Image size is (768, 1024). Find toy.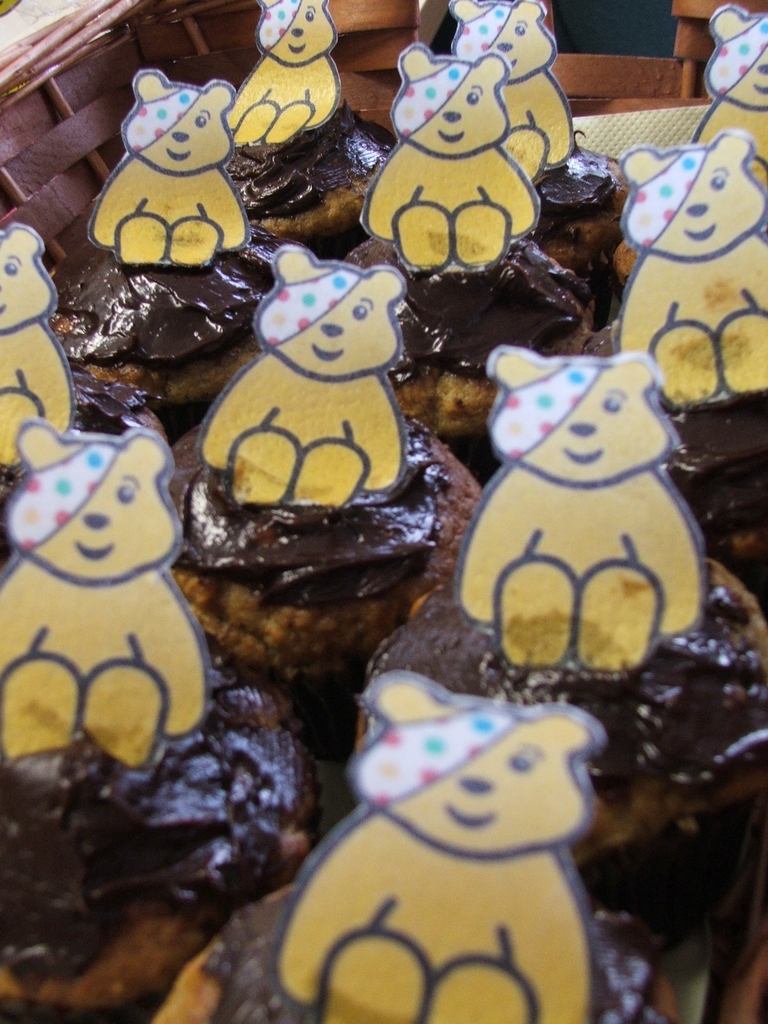
<region>617, 125, 767, 405</region>.
